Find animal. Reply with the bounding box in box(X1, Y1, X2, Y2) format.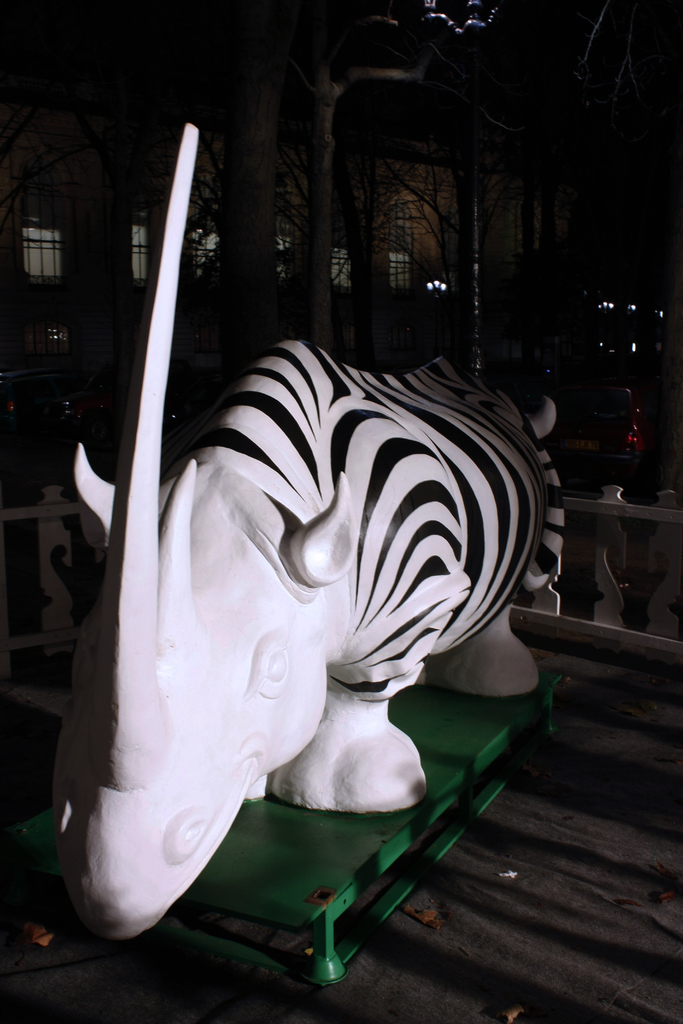
box(65, 118, 563, 955).
